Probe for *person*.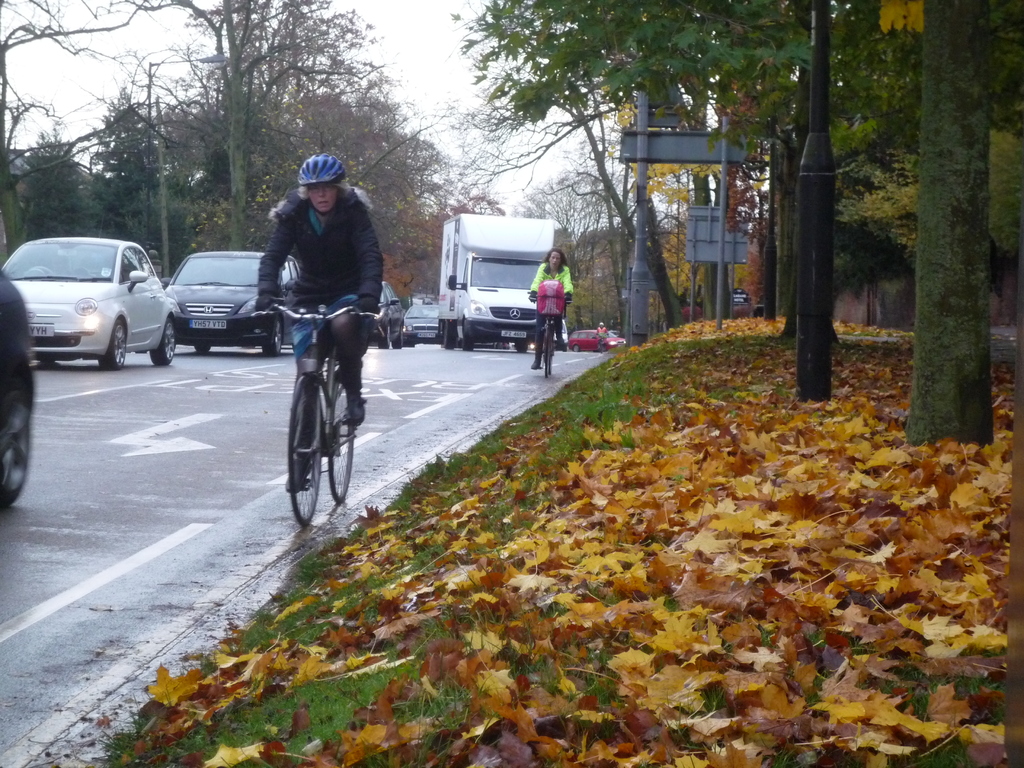
Probe result: 263, 209, 358, 518.
